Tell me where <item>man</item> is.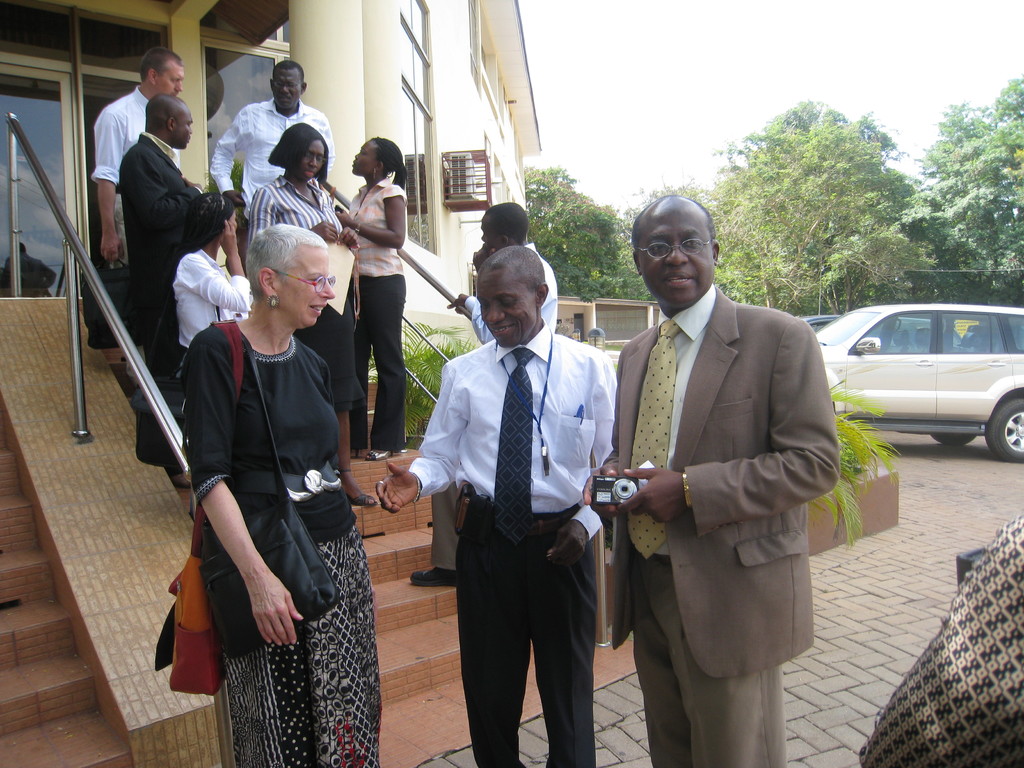
<item>man</item> is at BBox(121, 93, 209, 490).
